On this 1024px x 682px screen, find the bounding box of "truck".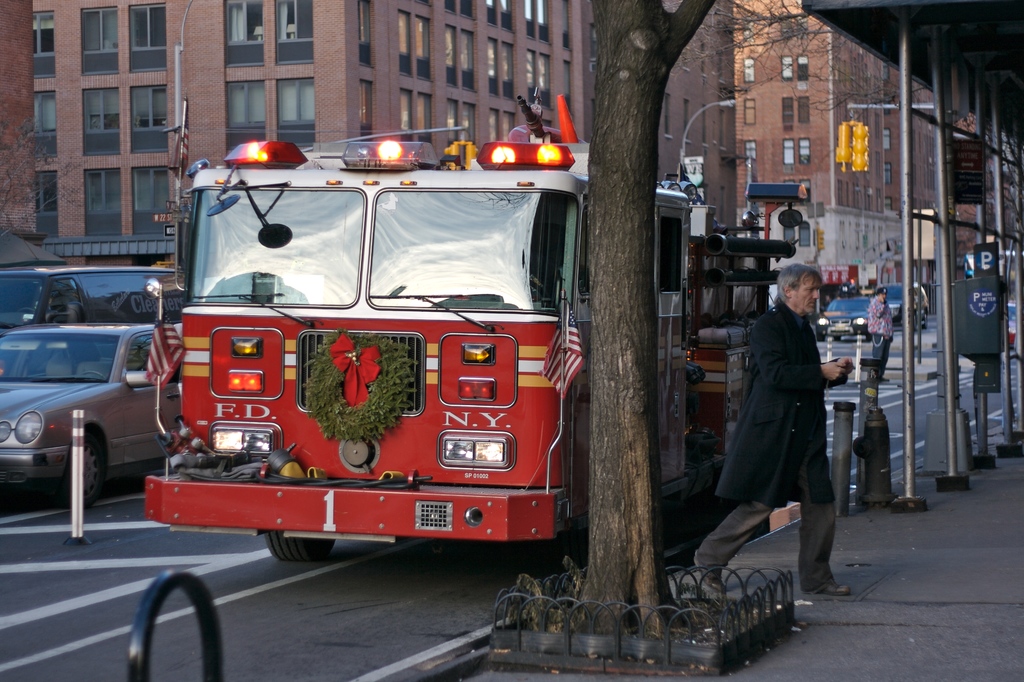
Bounding box: detection(274, 109, 865, 610).
